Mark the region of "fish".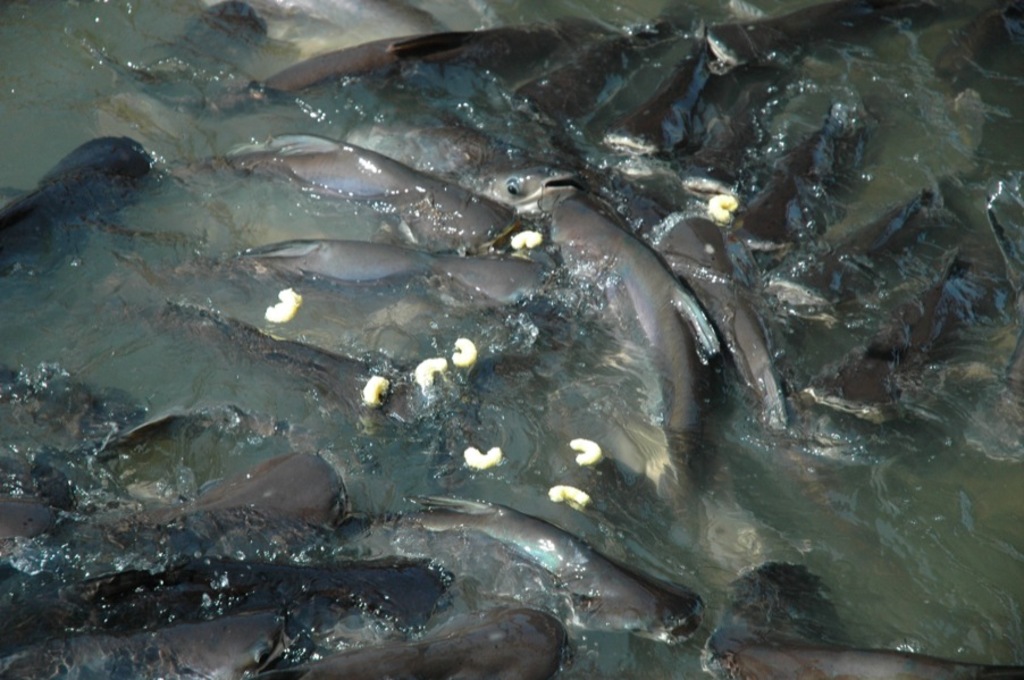
Region: <box>806,259,972,417</box>.
